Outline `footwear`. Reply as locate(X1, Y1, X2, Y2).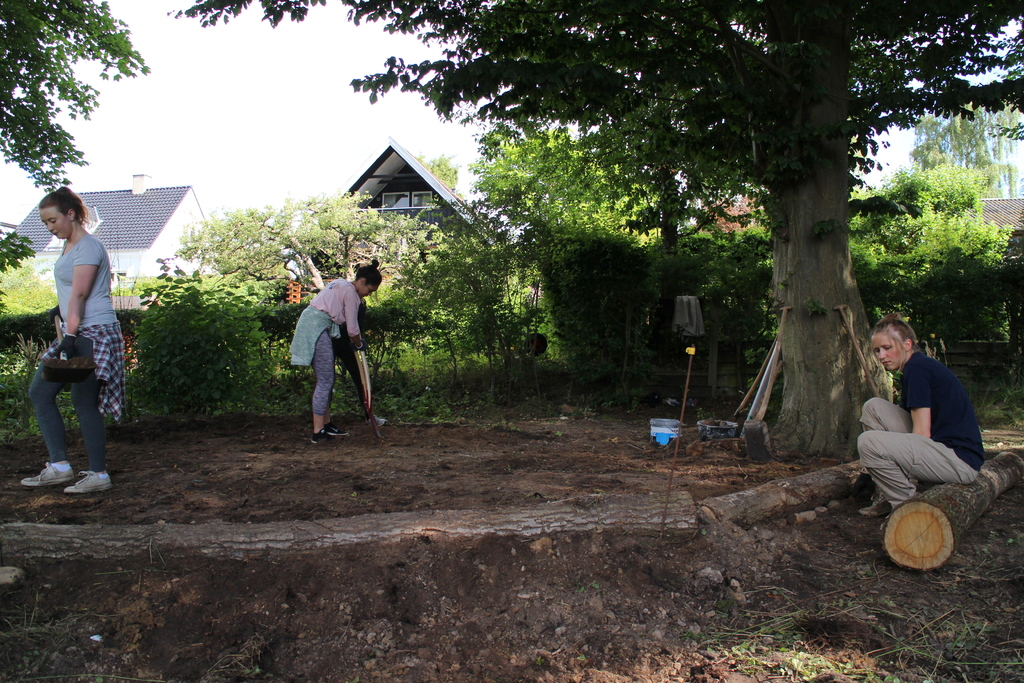
locate(63, 463, 113, 493).
